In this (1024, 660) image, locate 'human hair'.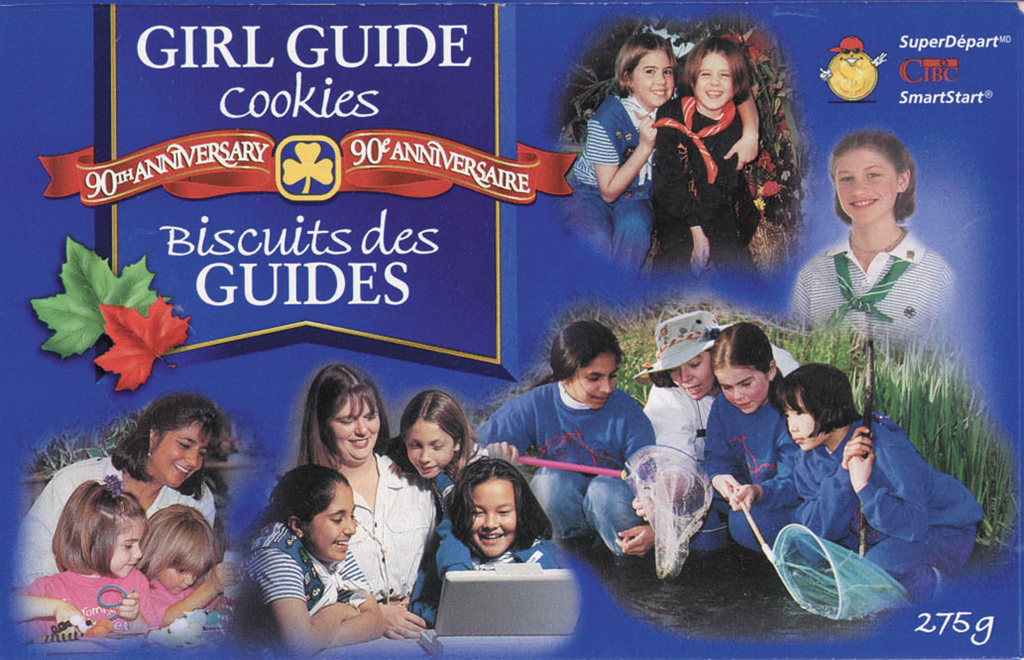
Bounding box: pyautogui.locateOnScreen(526, 315, 624, 392).
